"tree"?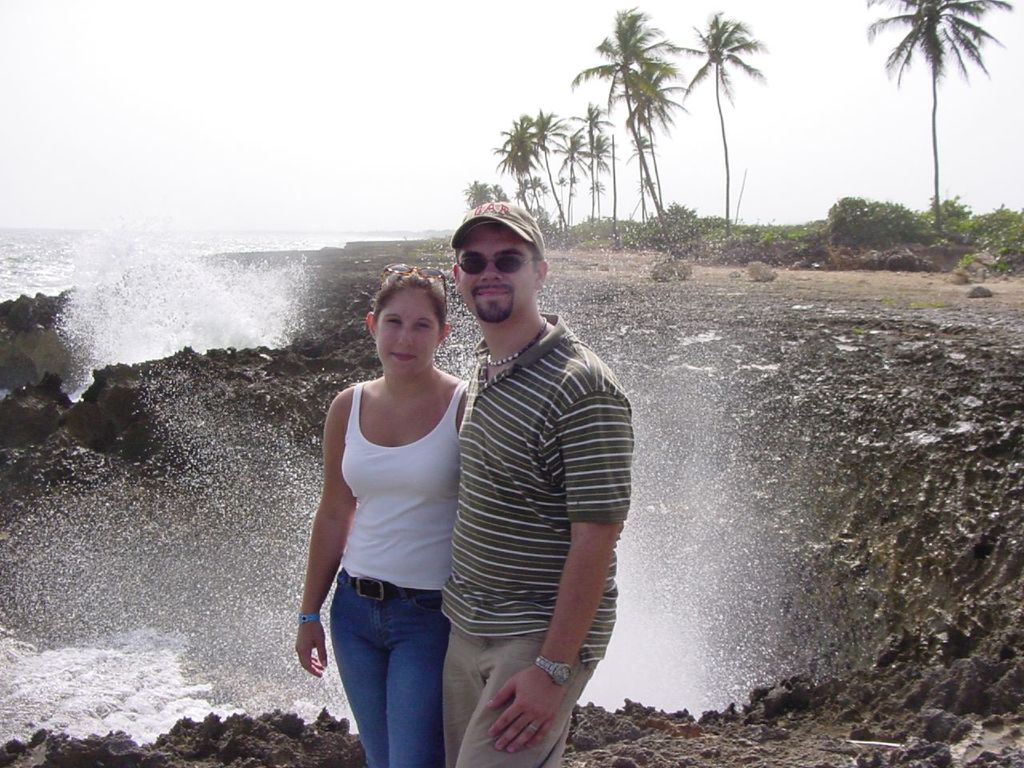
[left=668, top=6, right=772, bottom=230]
